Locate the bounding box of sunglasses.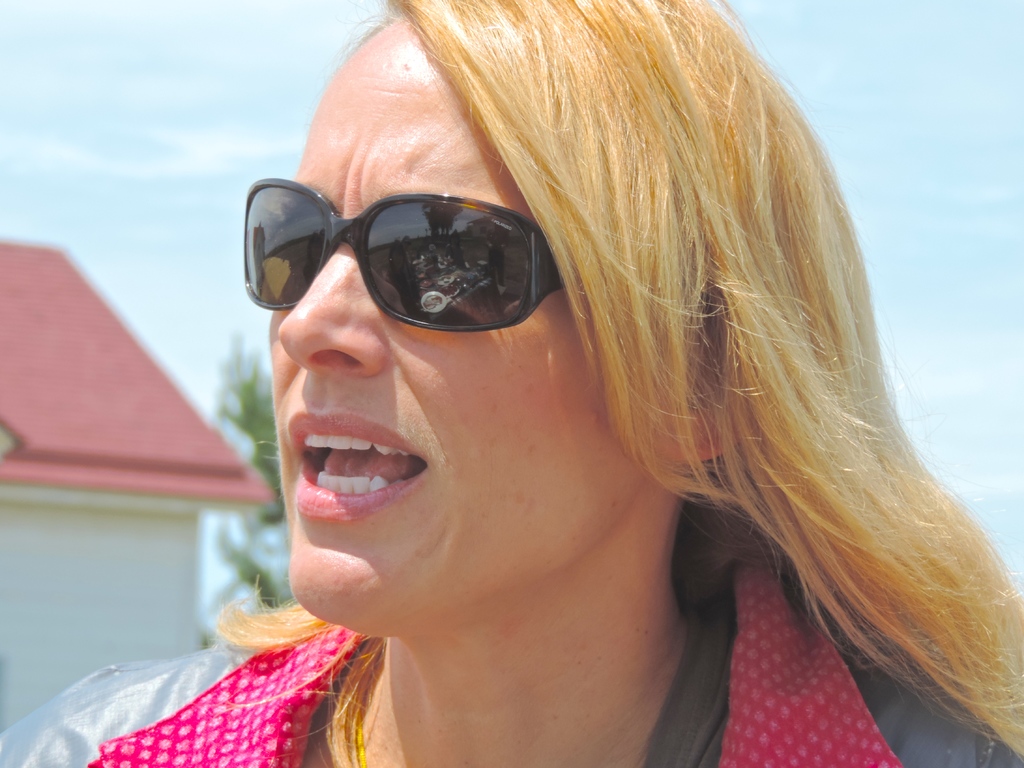
Bounding box: box(244, 176, 563, 331).
